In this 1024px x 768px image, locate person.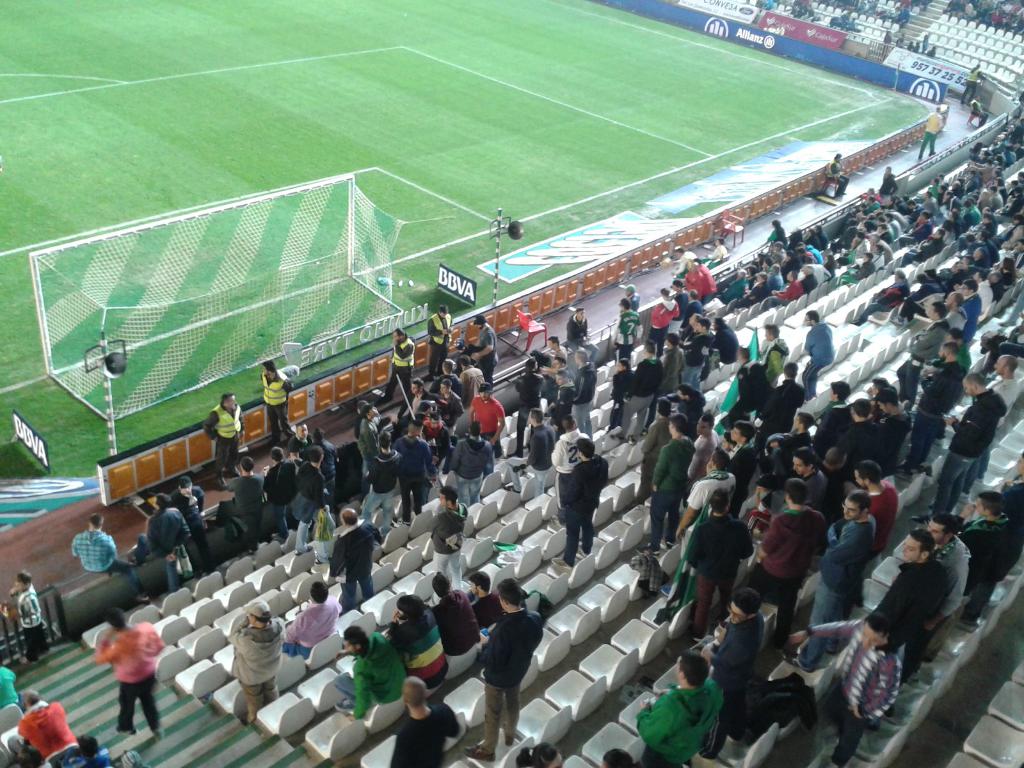
Bounding box: [x1=578, y1=351, x2=599, y2=420].
